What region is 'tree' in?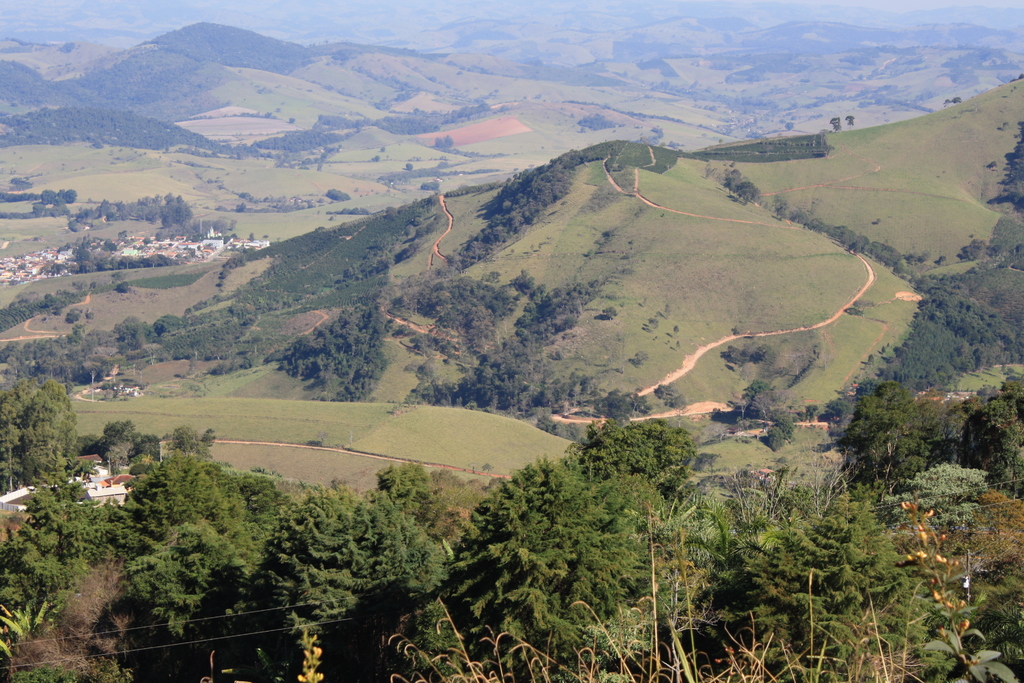
crop(715, 518, 909, 682).
